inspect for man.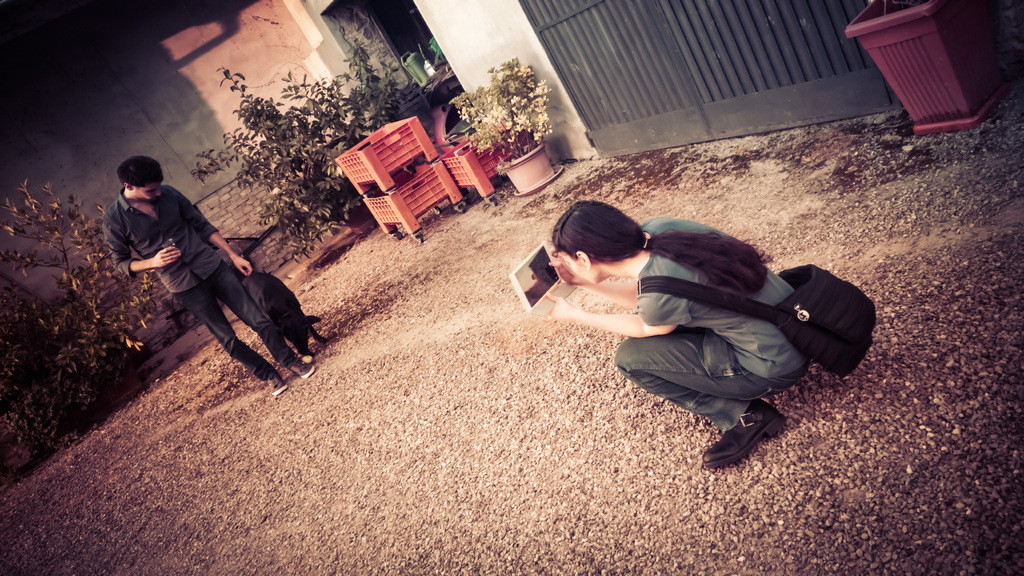
Inspection: 95, 148, 323, 400.
